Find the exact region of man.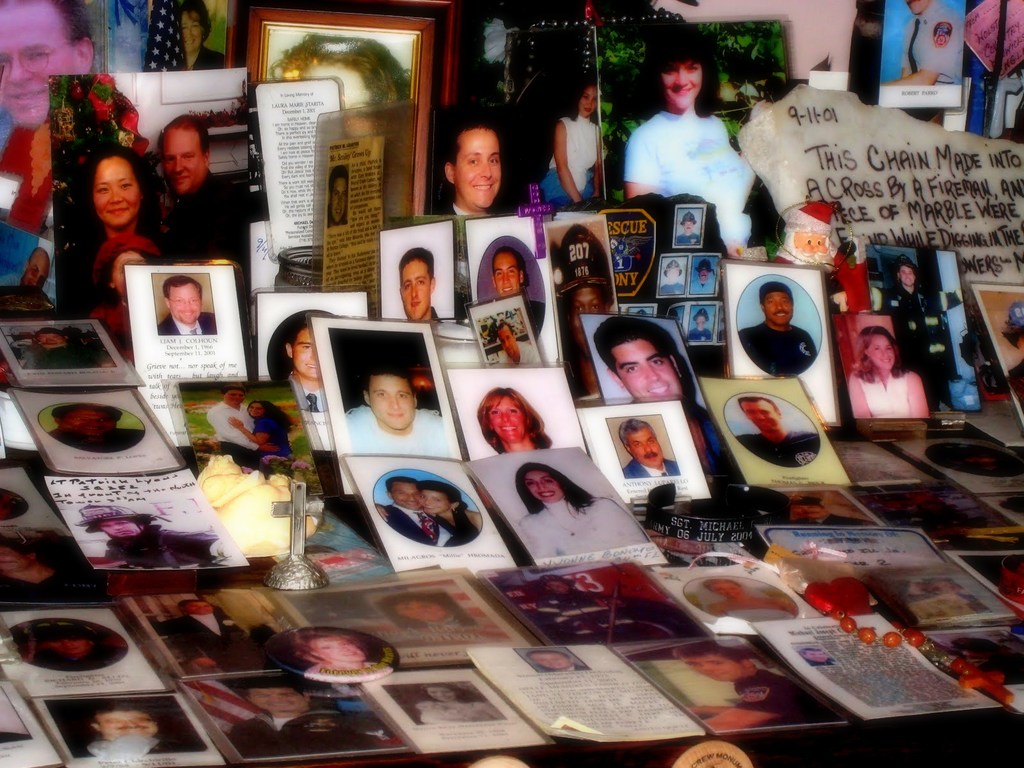
Exact region: rect(384, 589, 478, 631).
